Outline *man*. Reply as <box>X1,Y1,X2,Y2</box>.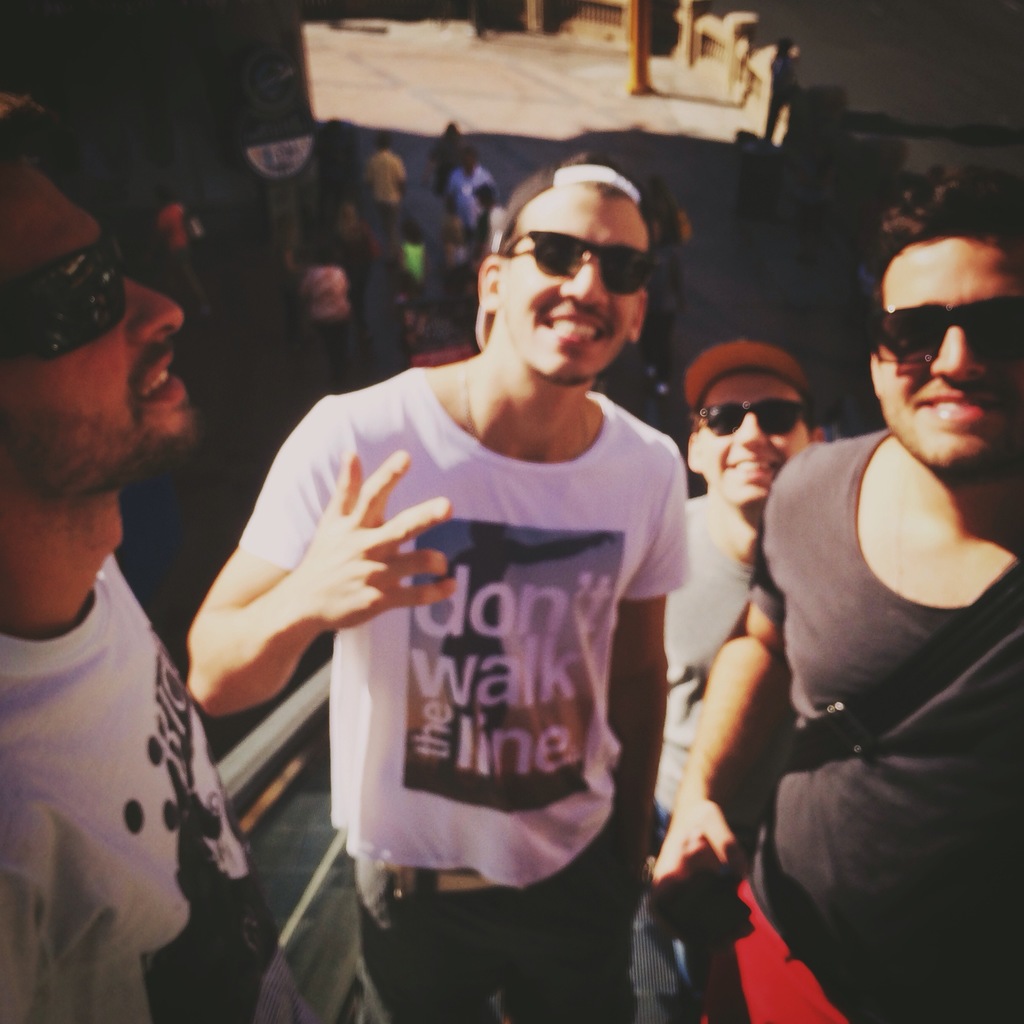
<box>201,165,772,1019</box>.
